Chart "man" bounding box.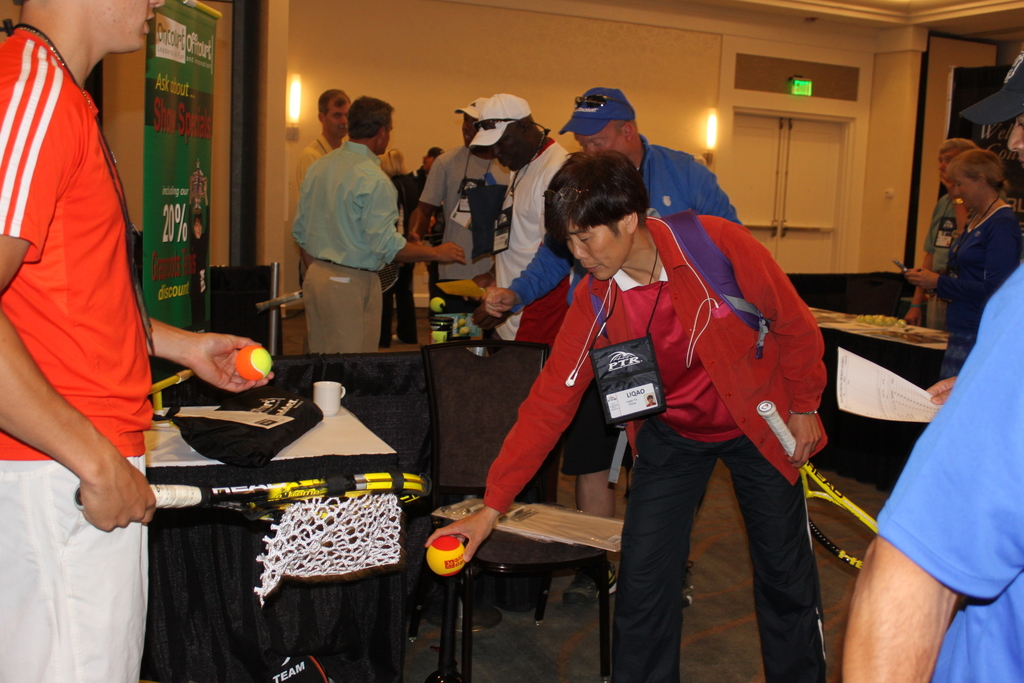
Charted: pyautogui.locateOnScreen(292, 102, 463, 355).
